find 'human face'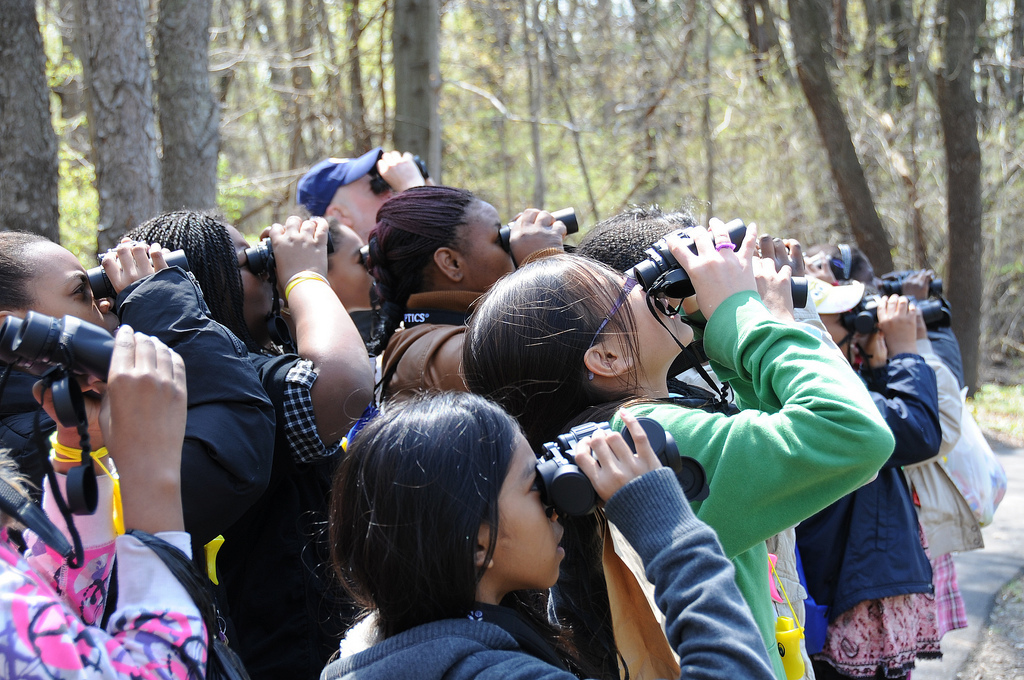
<box>465,201,517,292</box>
